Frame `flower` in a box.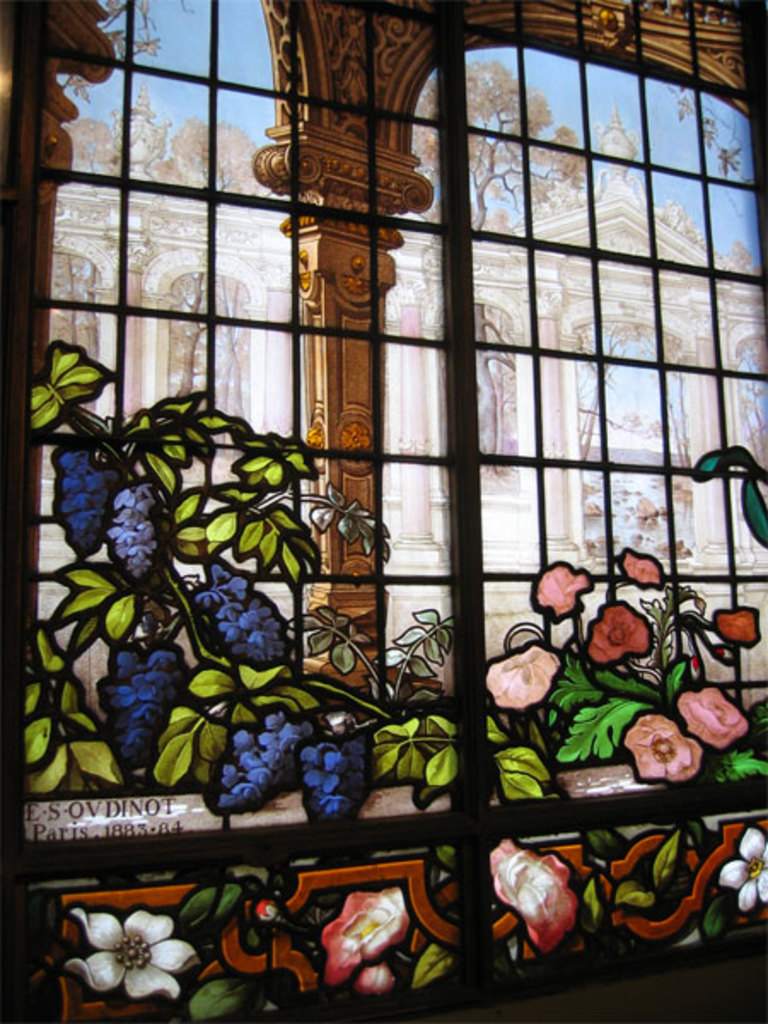
693:681:748:754.
